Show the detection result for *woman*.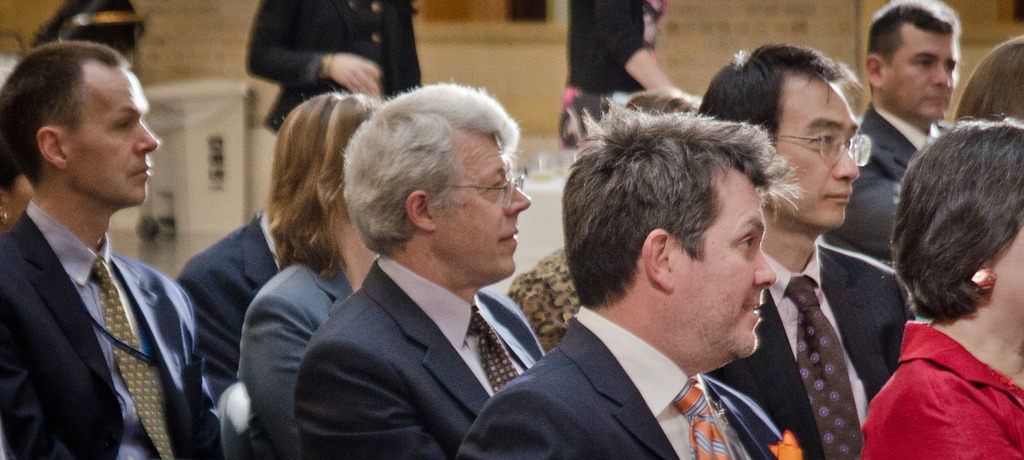
region(853, 85, 1023, 457).
